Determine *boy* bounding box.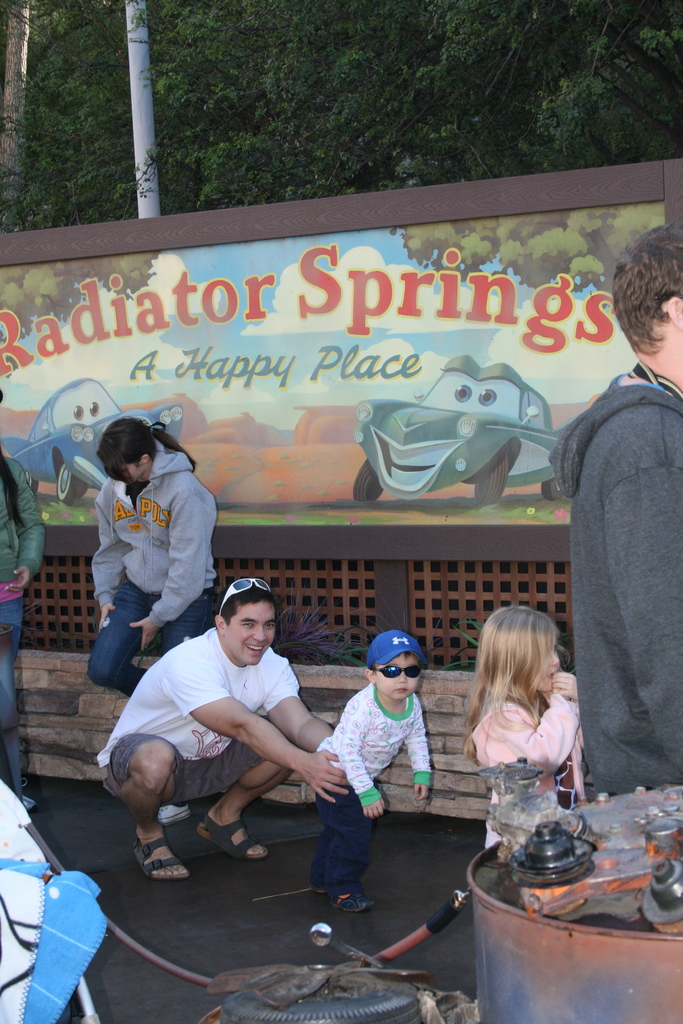
Determined: 297 625 430 926.
